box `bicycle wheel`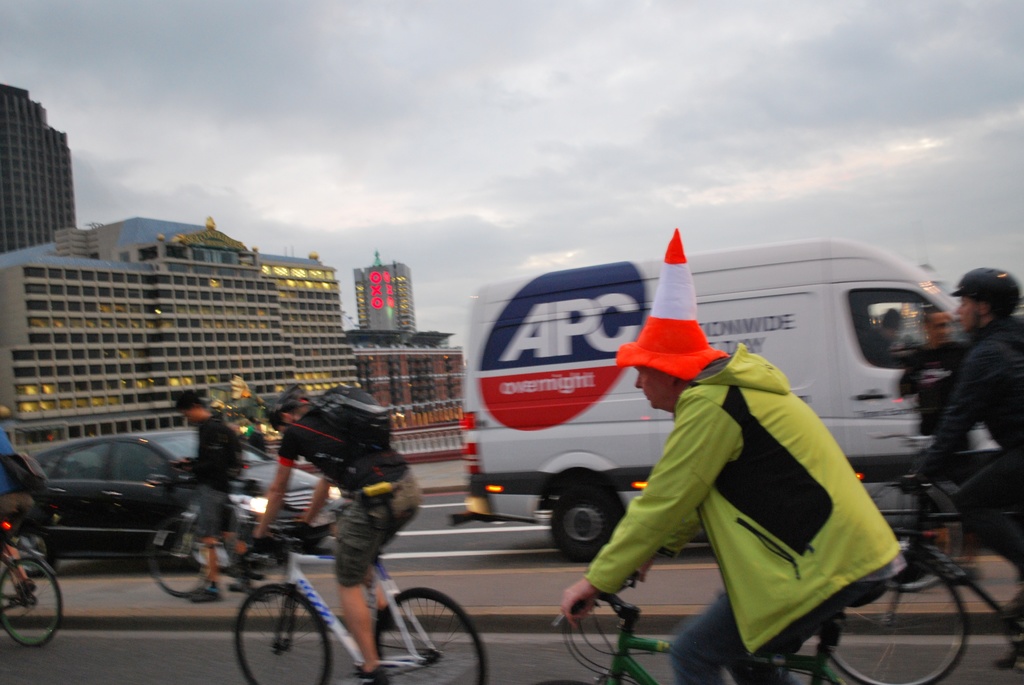
region(0, 562, 65, 652)
